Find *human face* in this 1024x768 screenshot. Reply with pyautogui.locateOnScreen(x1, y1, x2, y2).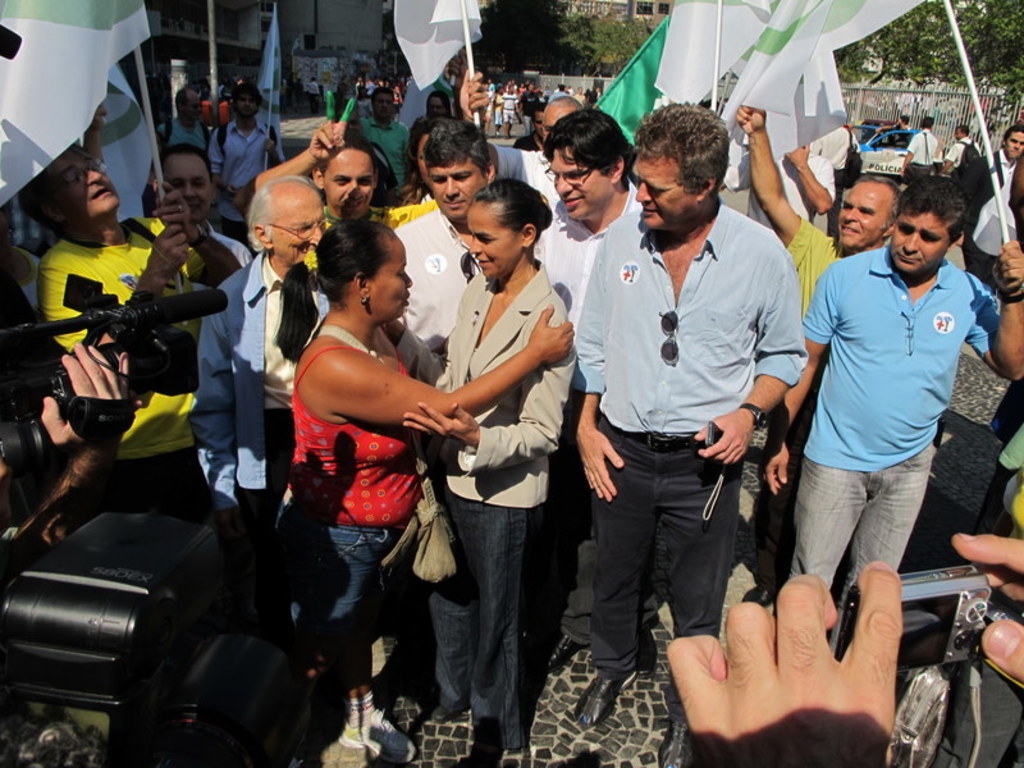
pyautogui.locateOnScreen(833, 183, 895, 247).
